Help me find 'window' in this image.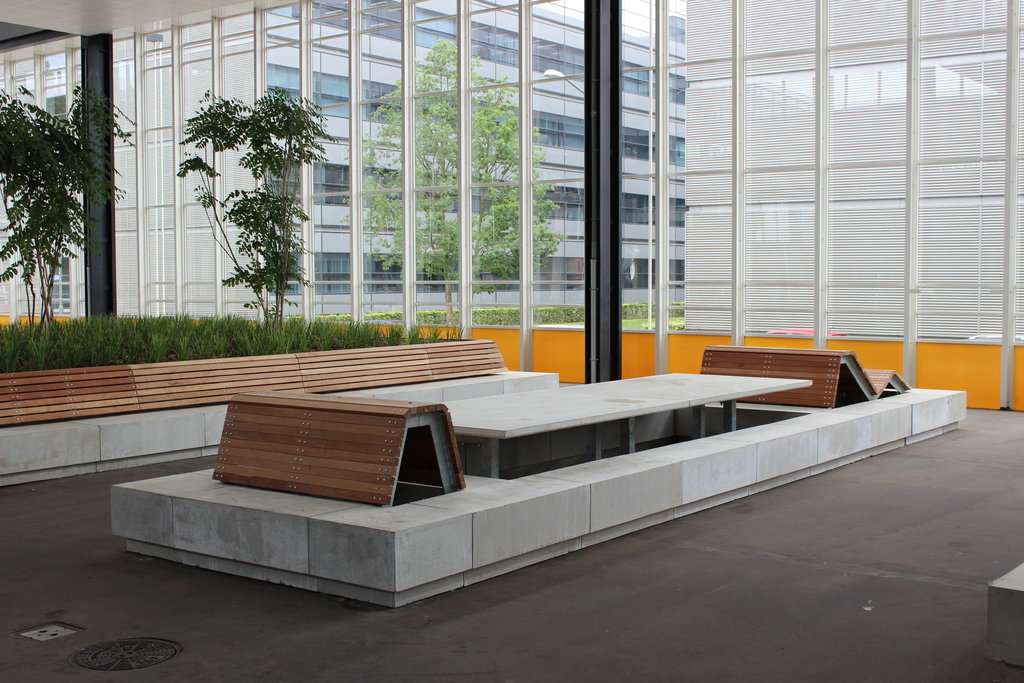
Found it: left=620, top=255, right=658, bottom=289.
